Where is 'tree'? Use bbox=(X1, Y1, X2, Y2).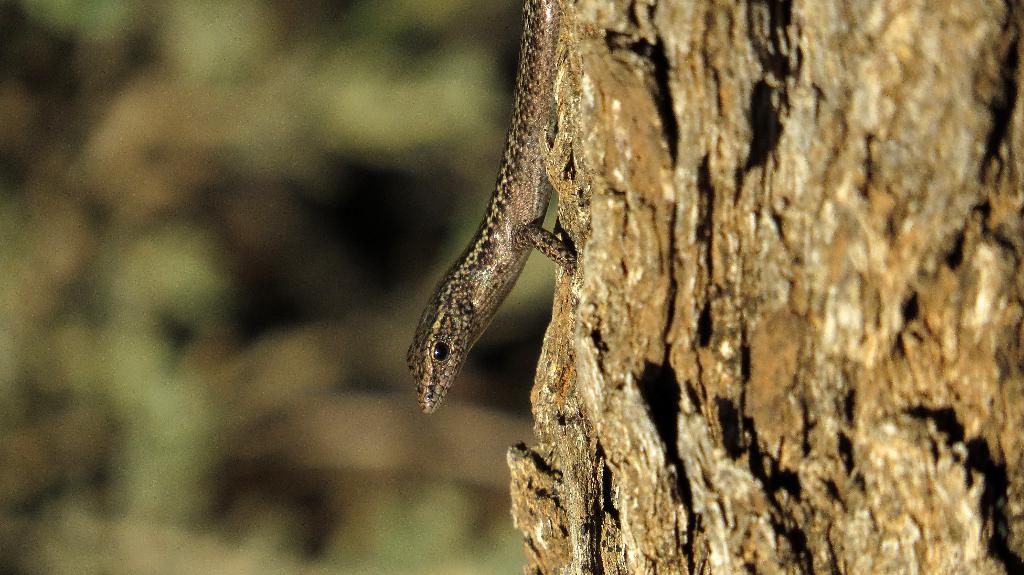
bbox=(505, 0, 1023, 574).
